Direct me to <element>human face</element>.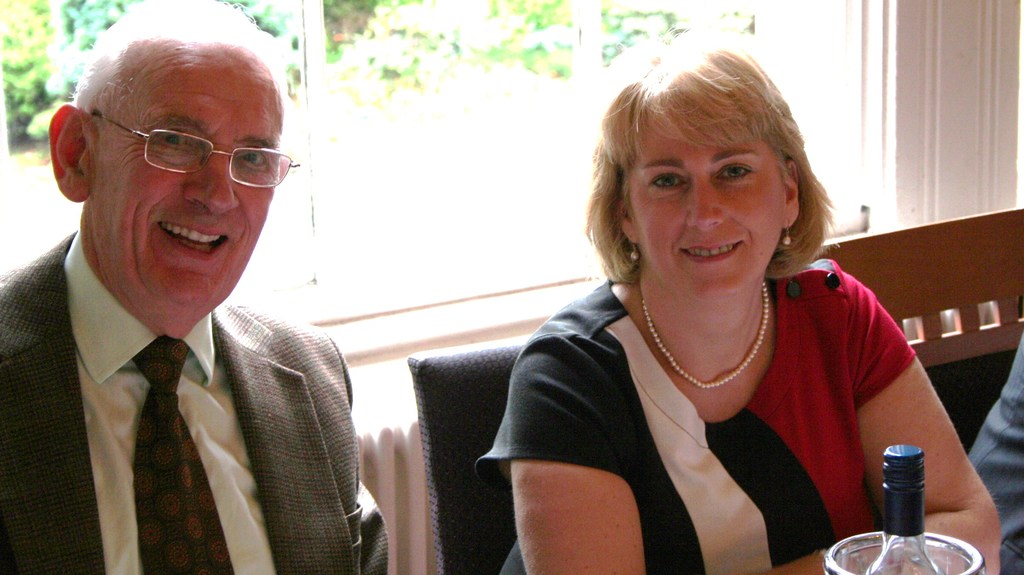
Direction: region(102, 45, 281, 318).
